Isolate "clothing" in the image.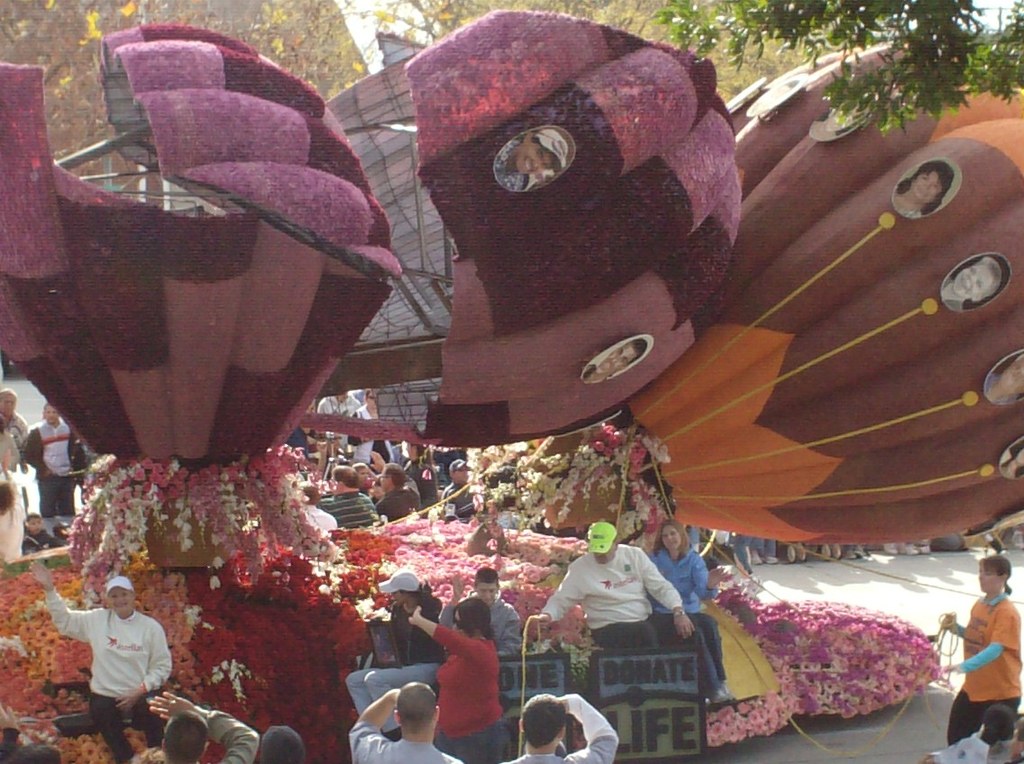
Isolated region: Rect(0, 423, 22, 467).
